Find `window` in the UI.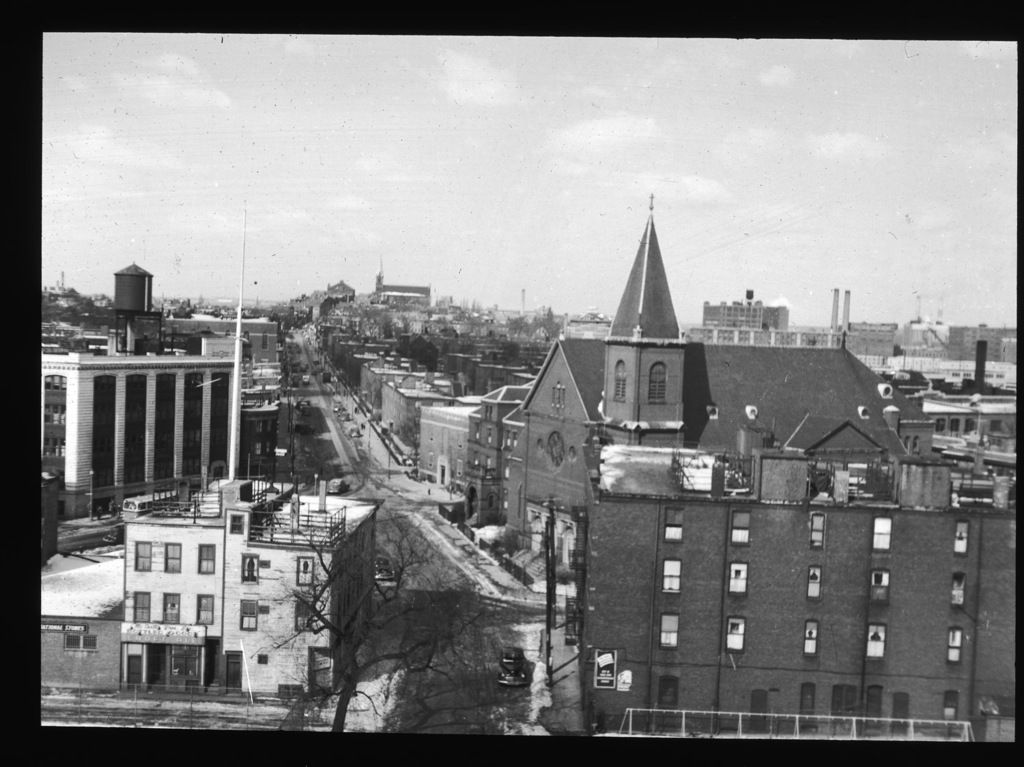
UI element at crop(950, 416, 961, 434).
